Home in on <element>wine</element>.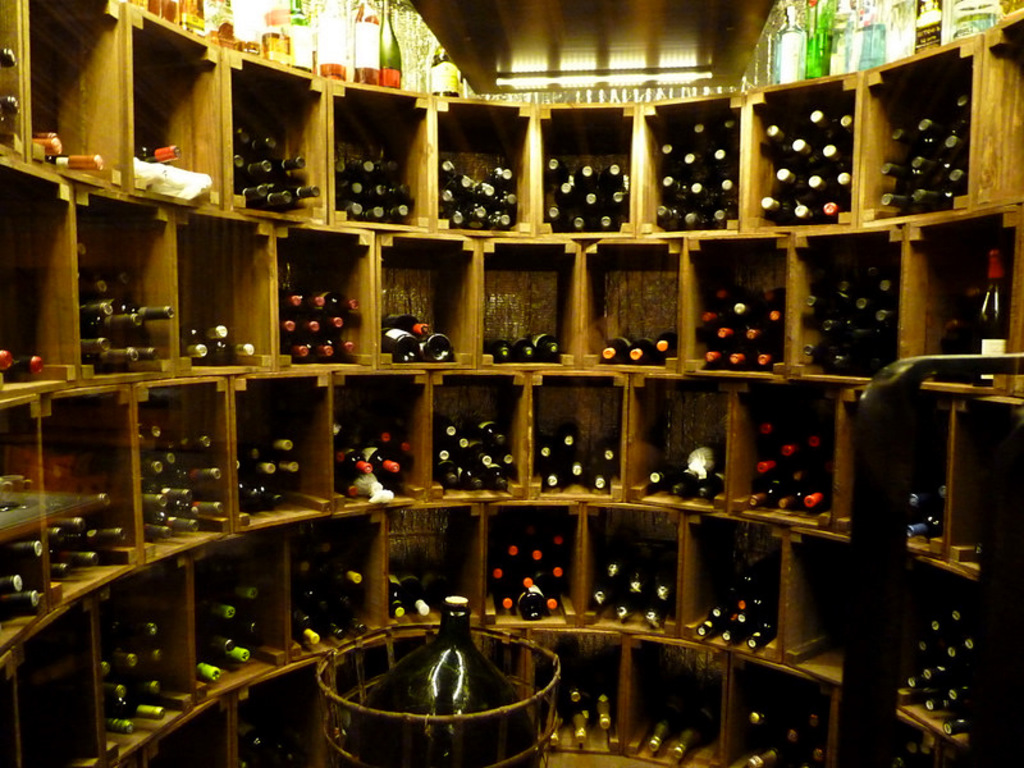
Homed in at left=657, top=116, right=740, bottom=232.
